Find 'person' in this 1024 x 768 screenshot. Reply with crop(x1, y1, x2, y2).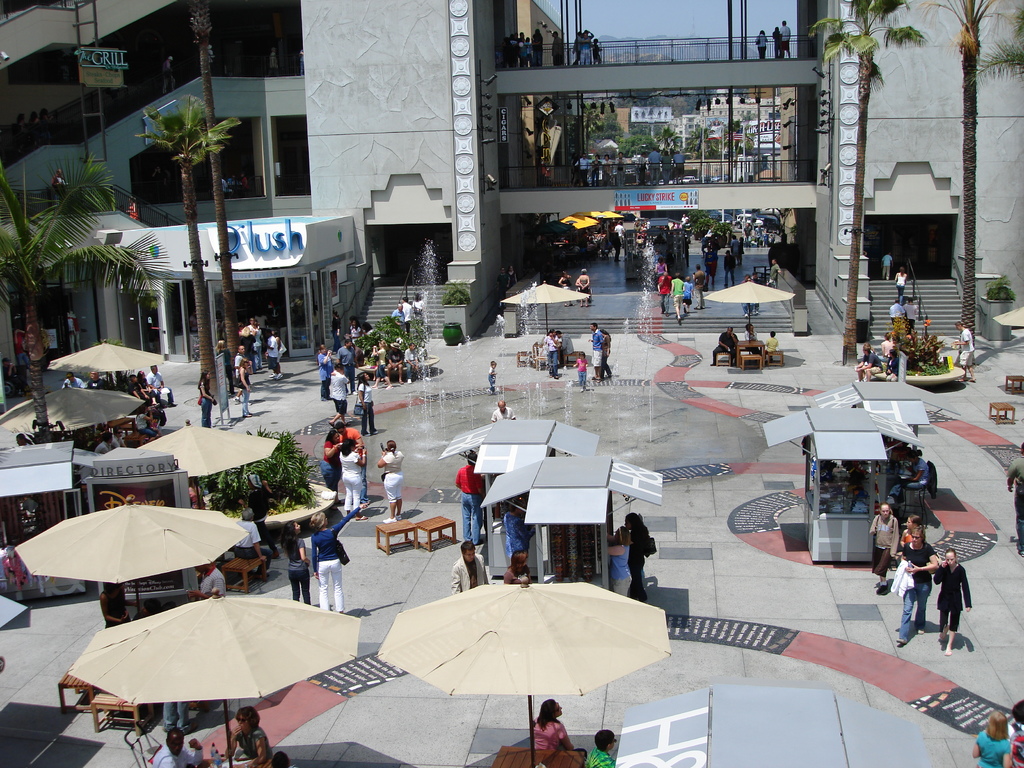
crop(248, 317, 260, 374).
